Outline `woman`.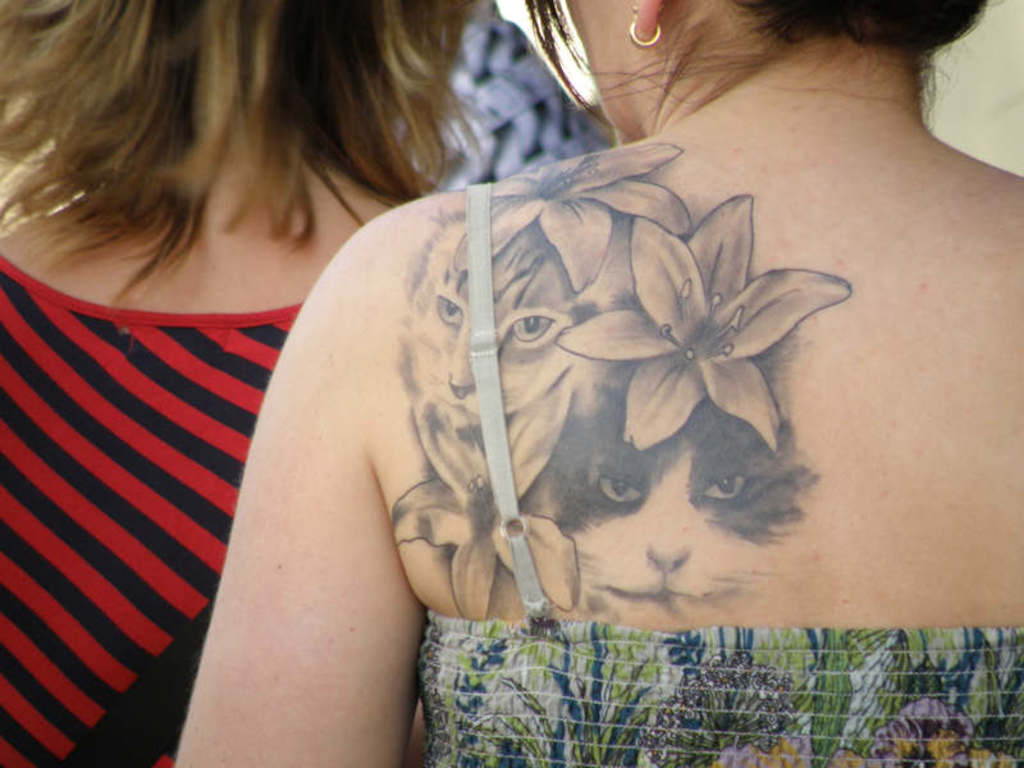
Outline: locate(0, 0, 481, 767).
